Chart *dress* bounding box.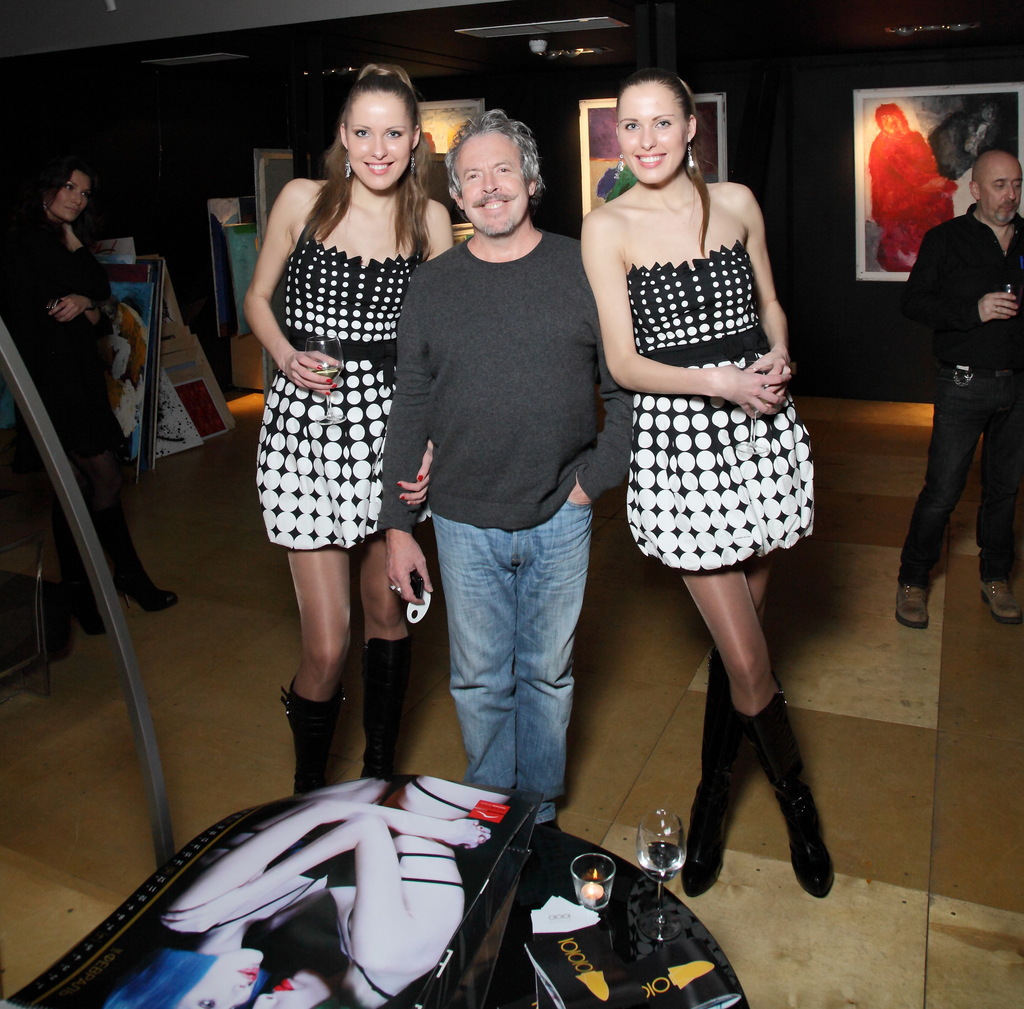
Charted: BBox(248, 165, 424, 568).
